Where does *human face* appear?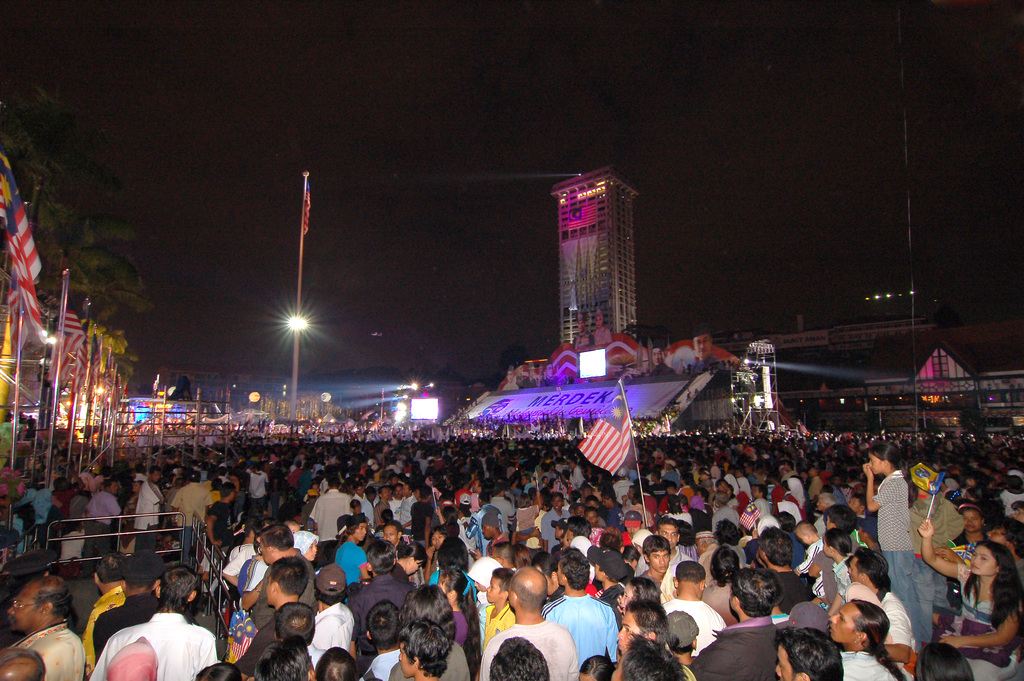
Appears at BBox(588, 500, 596, 505).
